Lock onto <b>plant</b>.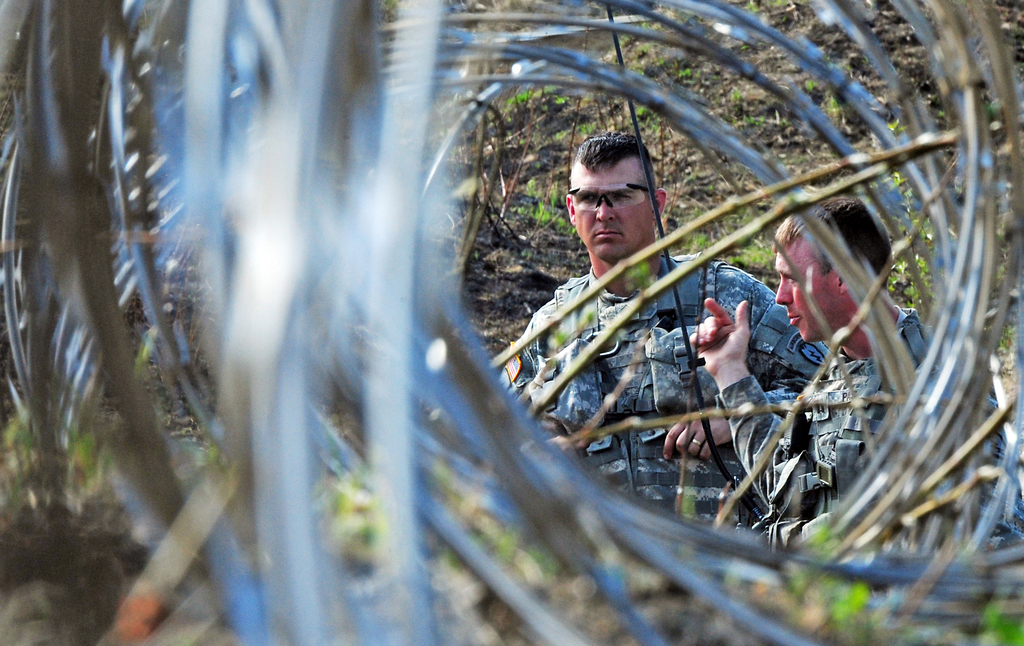
Locked: 692, 227, 708, 247.
